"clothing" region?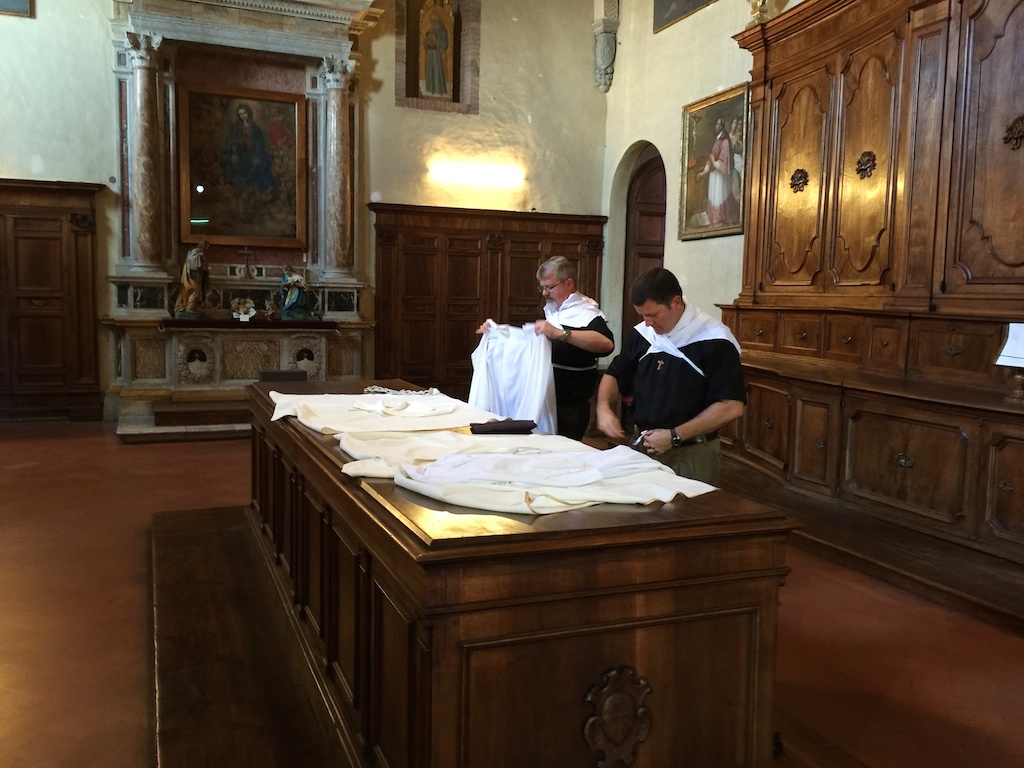
[left=542, top=290, right=613, bottom=439]
